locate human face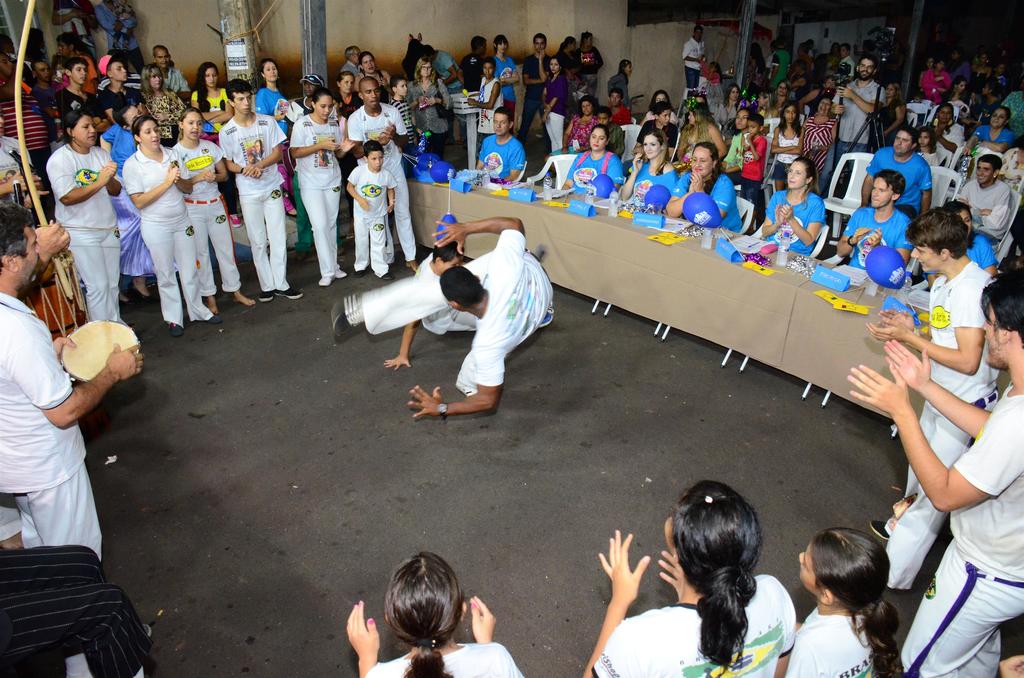
bbox=[589, 126, 607, 149]
